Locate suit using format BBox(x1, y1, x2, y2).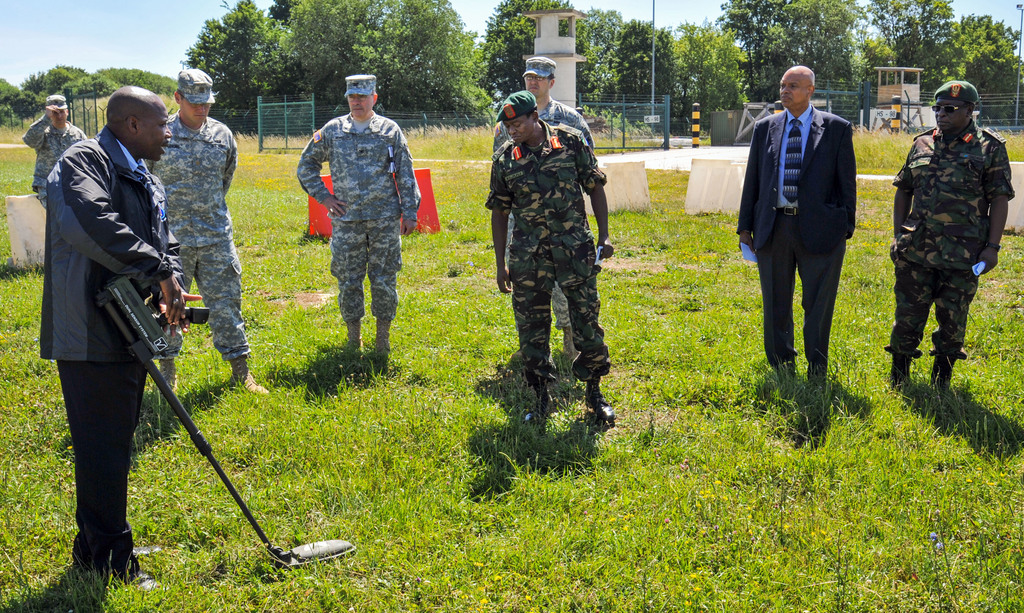
BBox(748, 69, 868, 380).
